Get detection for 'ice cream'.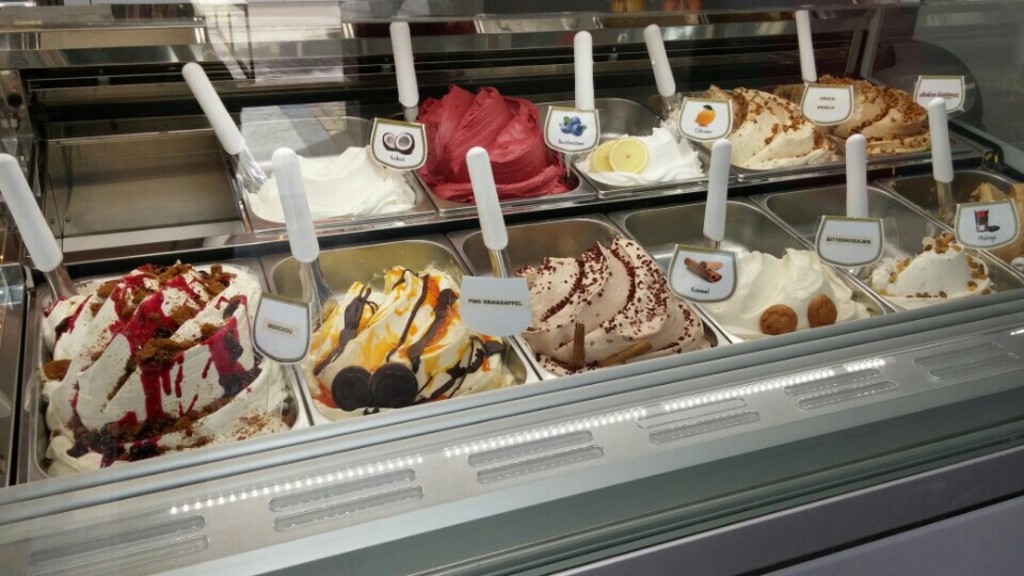
Detection: bbox=[301, 257, 521, 410].
